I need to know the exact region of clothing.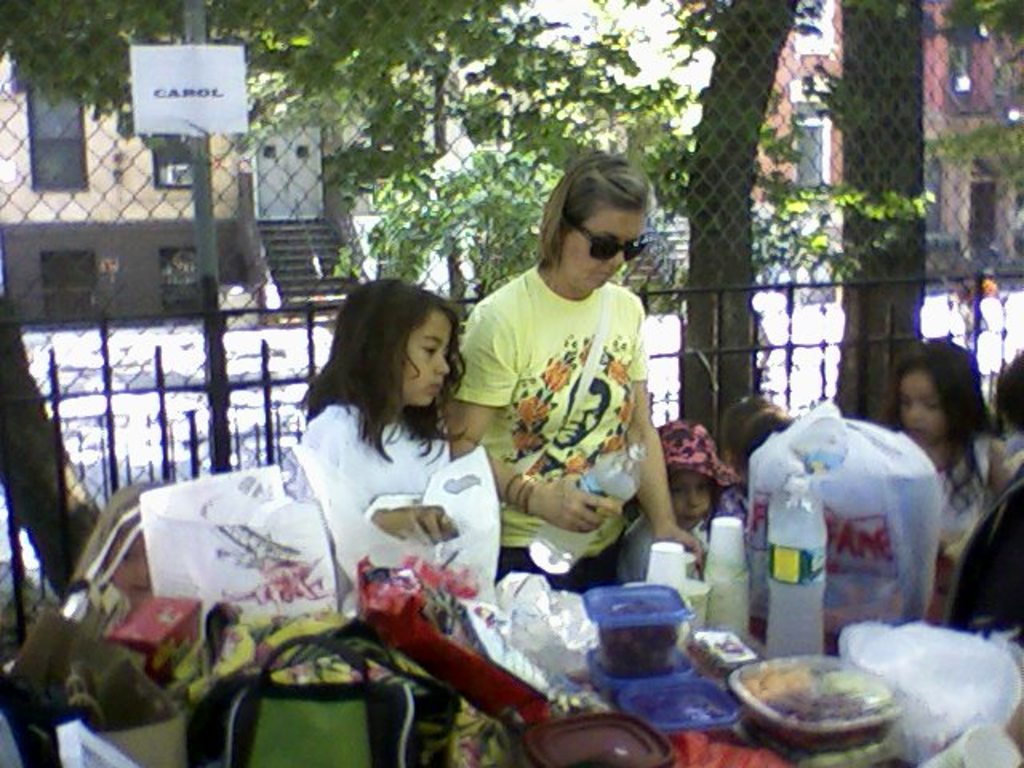
Region: BBox(882, 426, 1011, 558).
